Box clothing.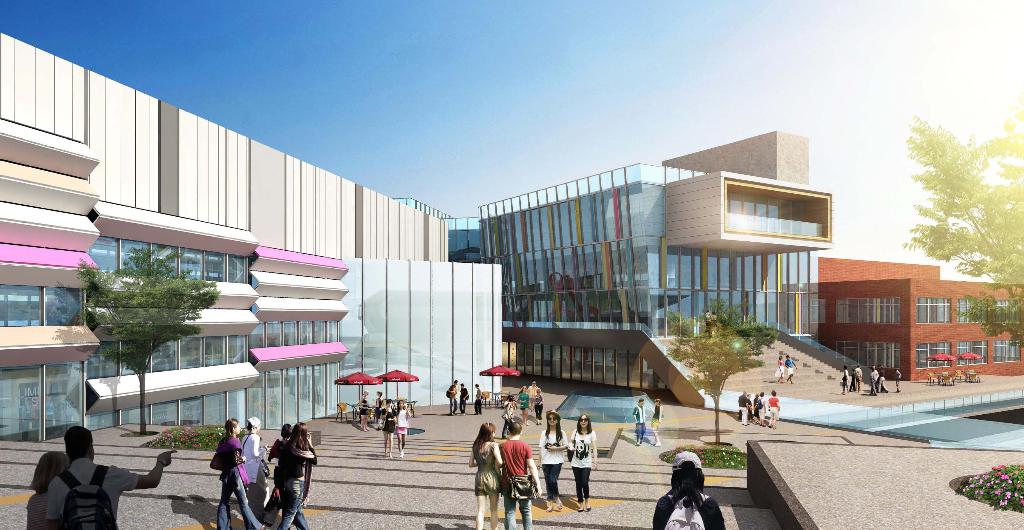
(left=712, top=315, right=717, bottom=335).
